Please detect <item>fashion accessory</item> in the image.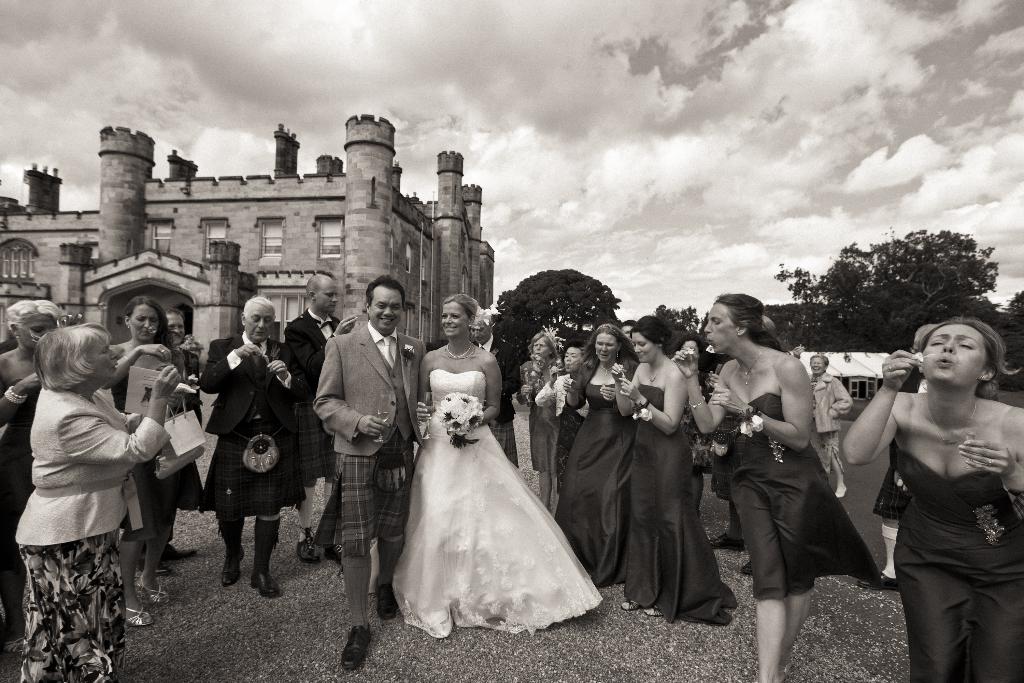
(left=440, top=341, right=478, bottom=363).
